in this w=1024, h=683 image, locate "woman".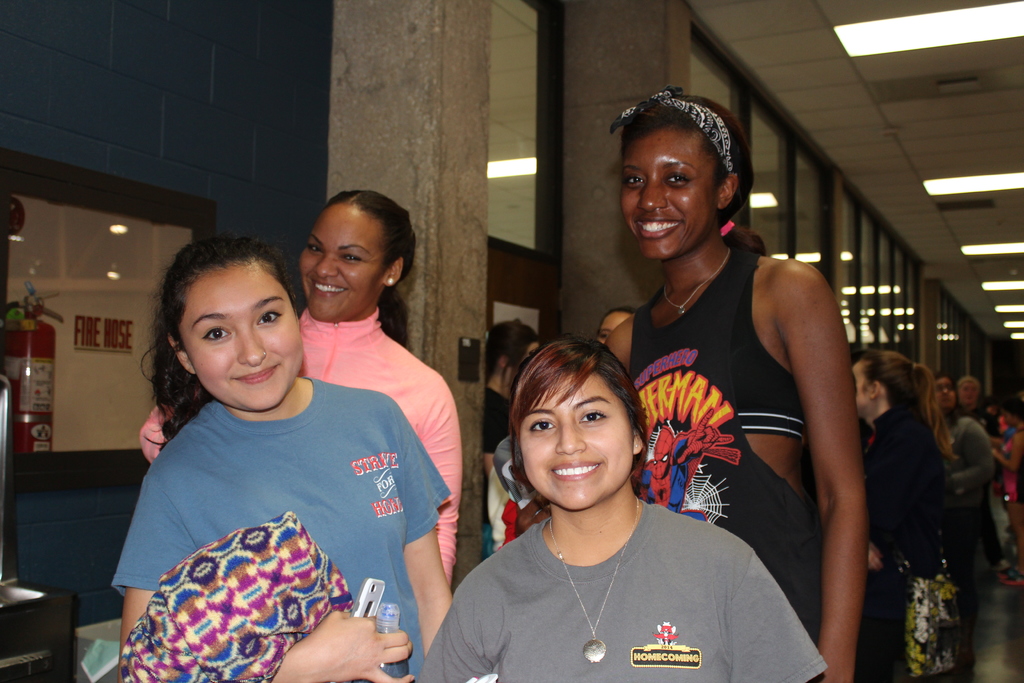
Bounding box: 1004:399:1023:588.
